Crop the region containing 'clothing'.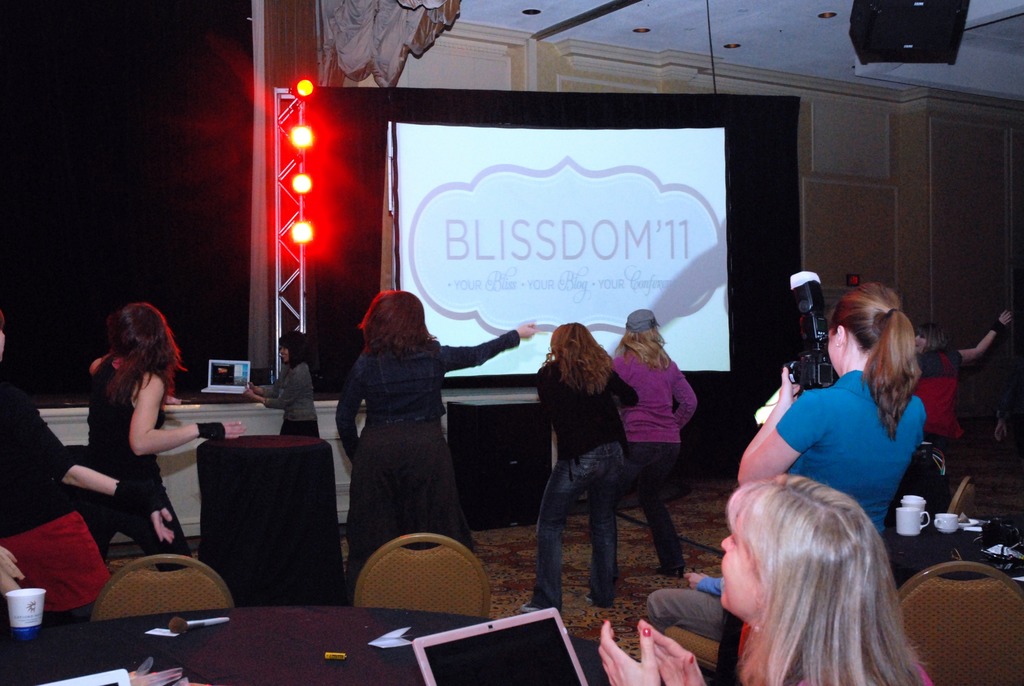
Crop region: <bbox>339, 333, 522, 593</bbox>.
